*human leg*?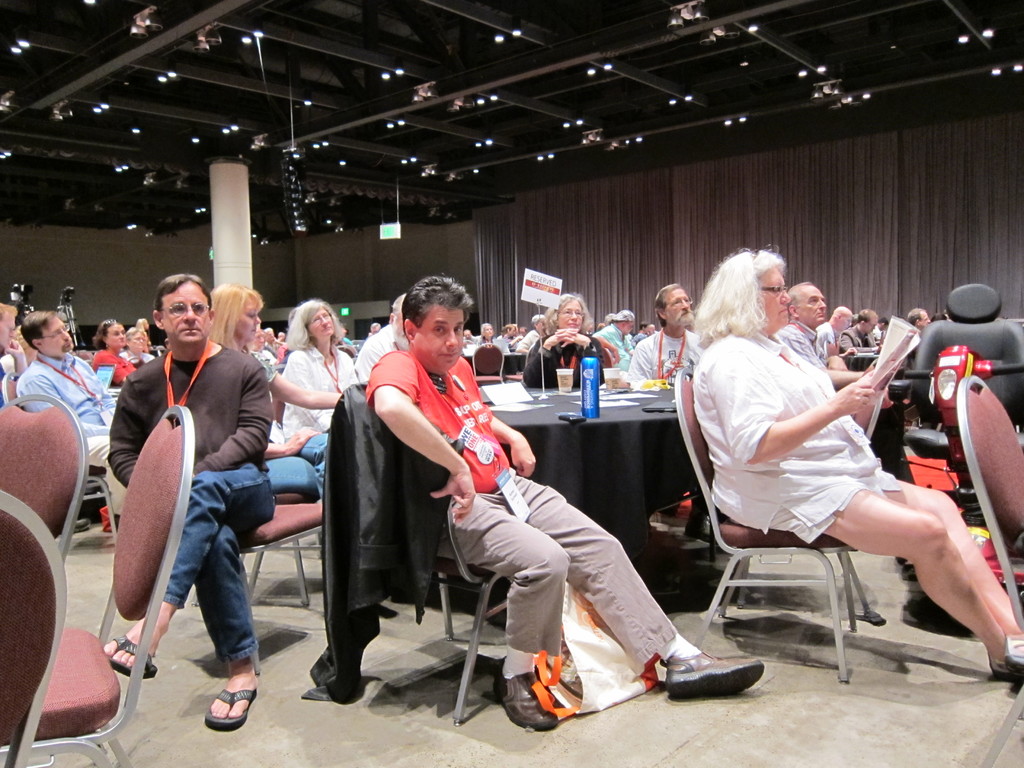
box(104, 461, 274, 683)
